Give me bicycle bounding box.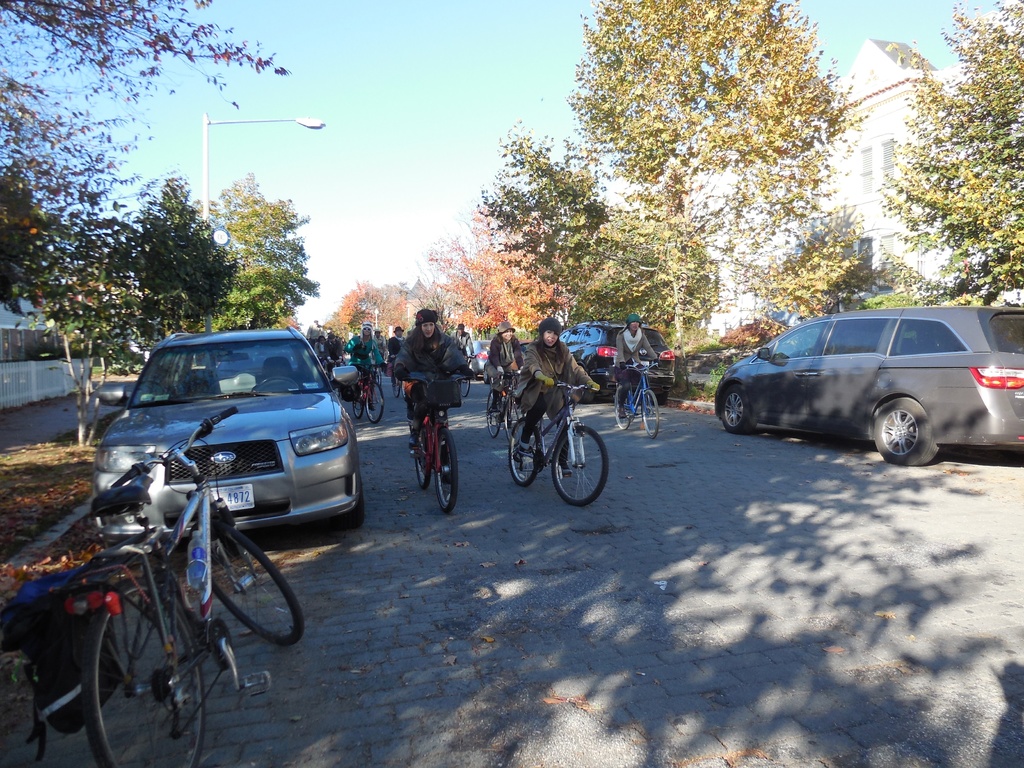
507:376:610:507.
